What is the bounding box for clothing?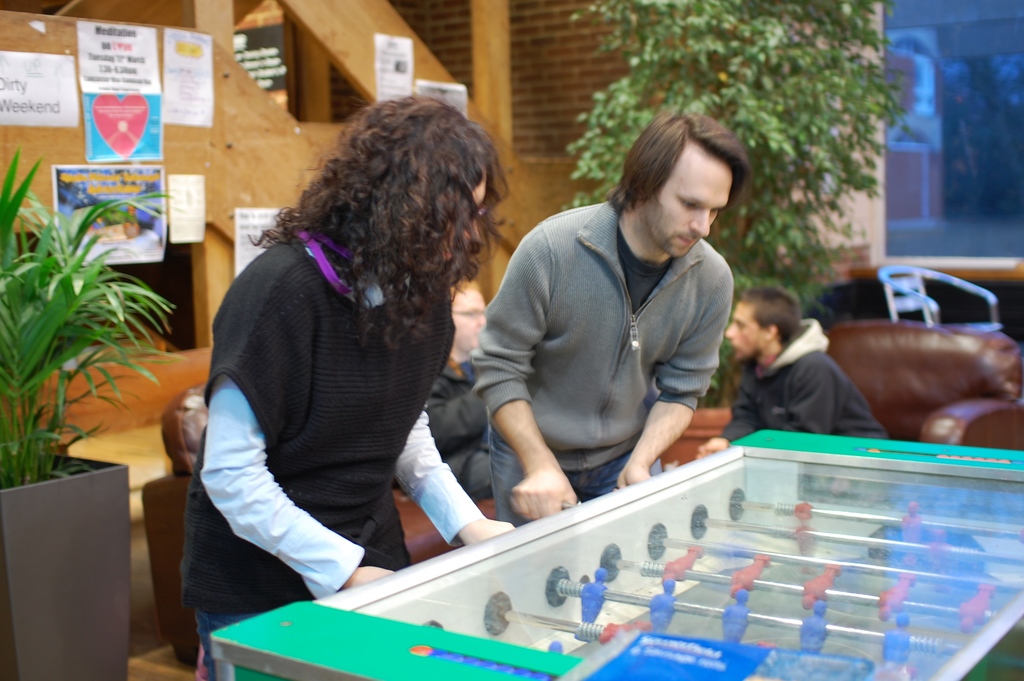
select_region(175, 236, 480, 660).
